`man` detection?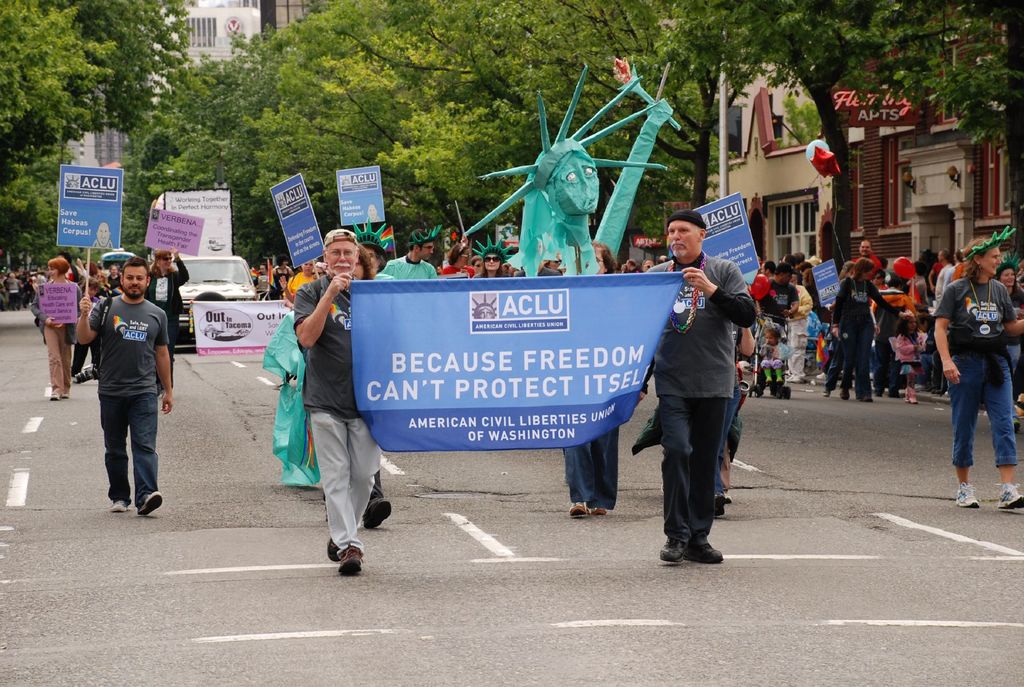
bbox=(936, 248, 957, 299)
